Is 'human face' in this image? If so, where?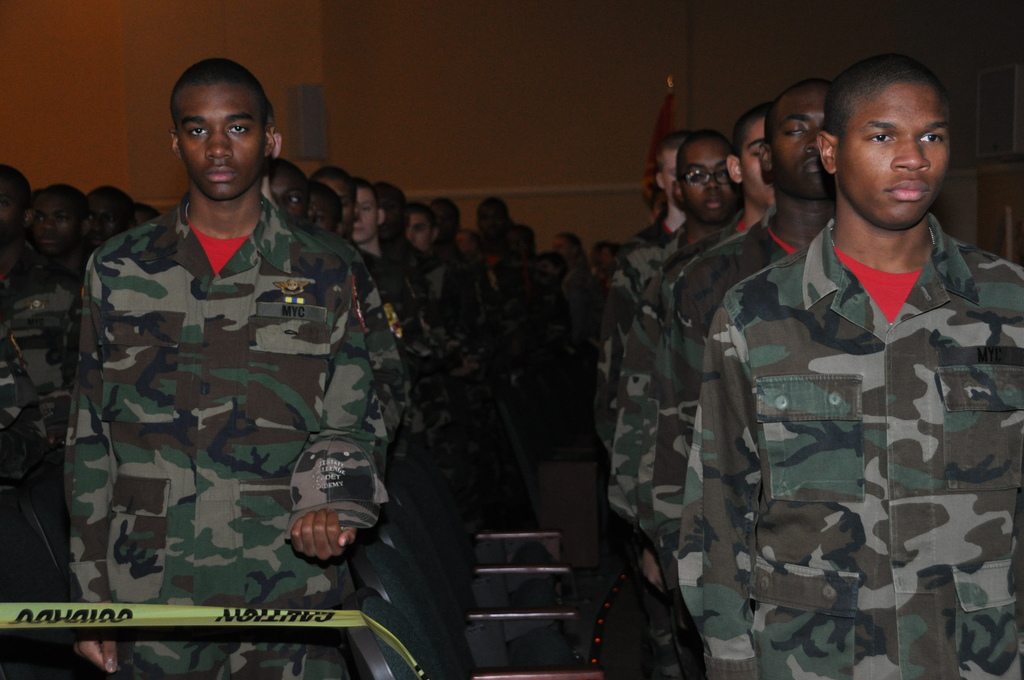
Yes, at pyautogui.locateOnScreen(678, 136, 740, 227).
